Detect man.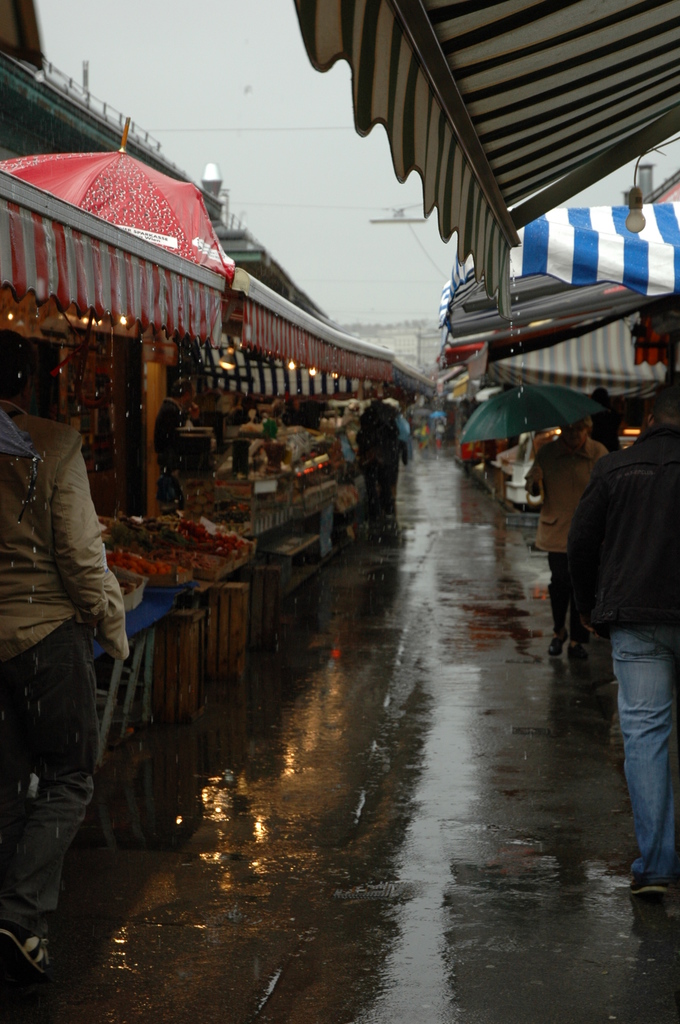
Detected at bbox(565, 391, 679, 896).
